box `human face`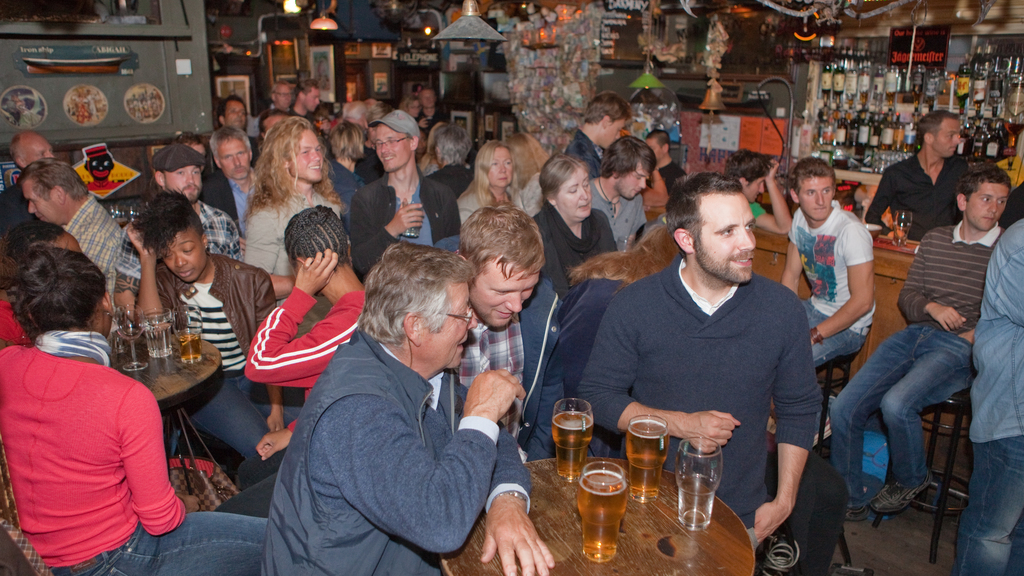
bbox=(163, 228, 202, 287)
